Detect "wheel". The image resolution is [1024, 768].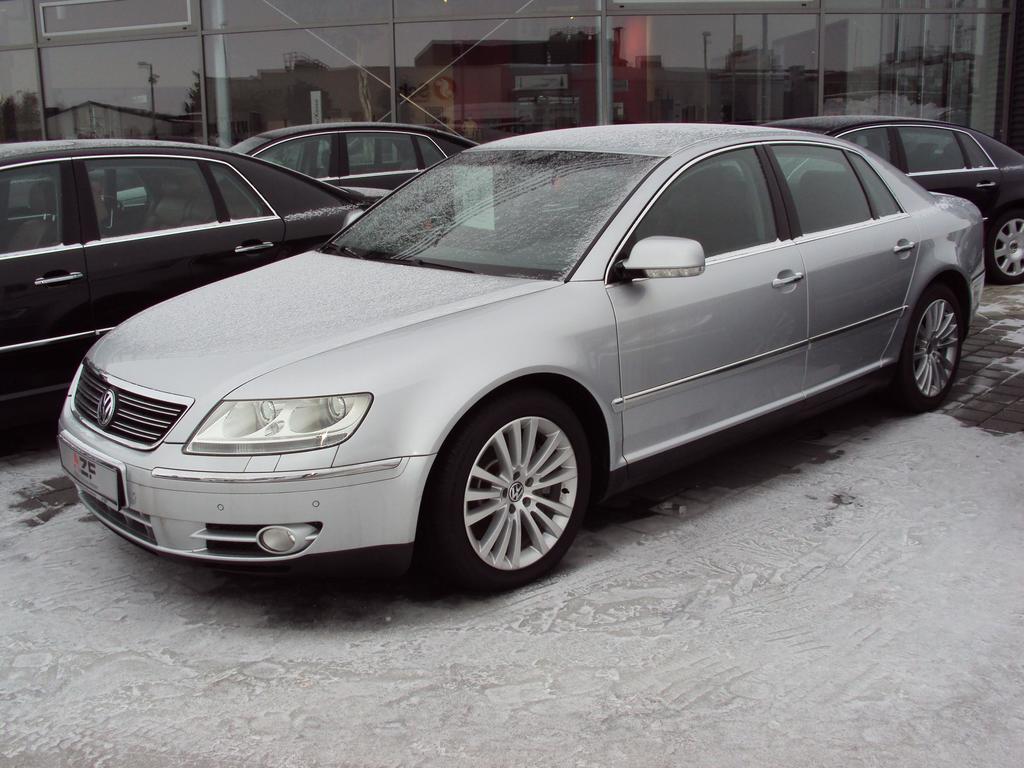
BBox(436, 395, 591, 577).
